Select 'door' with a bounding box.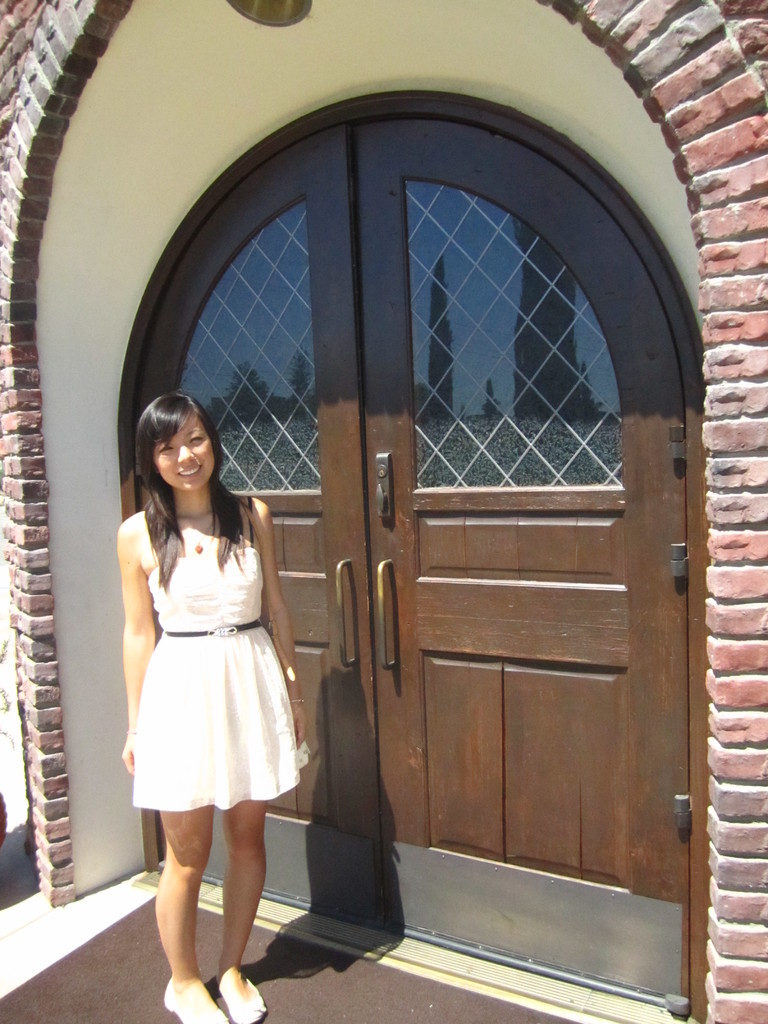
box=[355, 118, 684, 951].
